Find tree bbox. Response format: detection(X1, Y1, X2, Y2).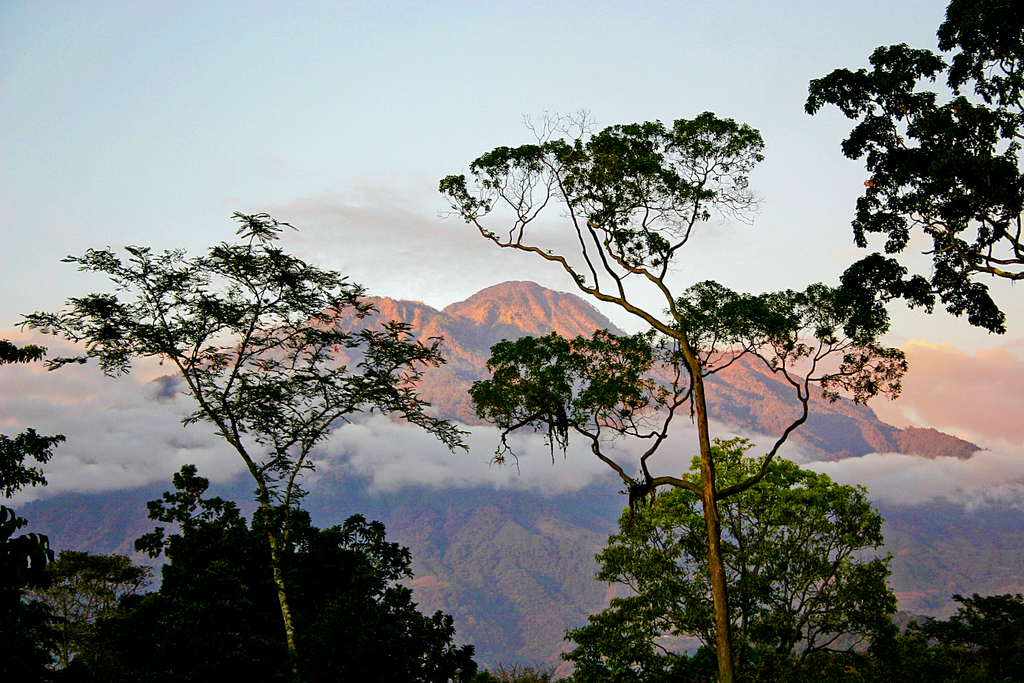
detection(551, 432, 897, 682).
